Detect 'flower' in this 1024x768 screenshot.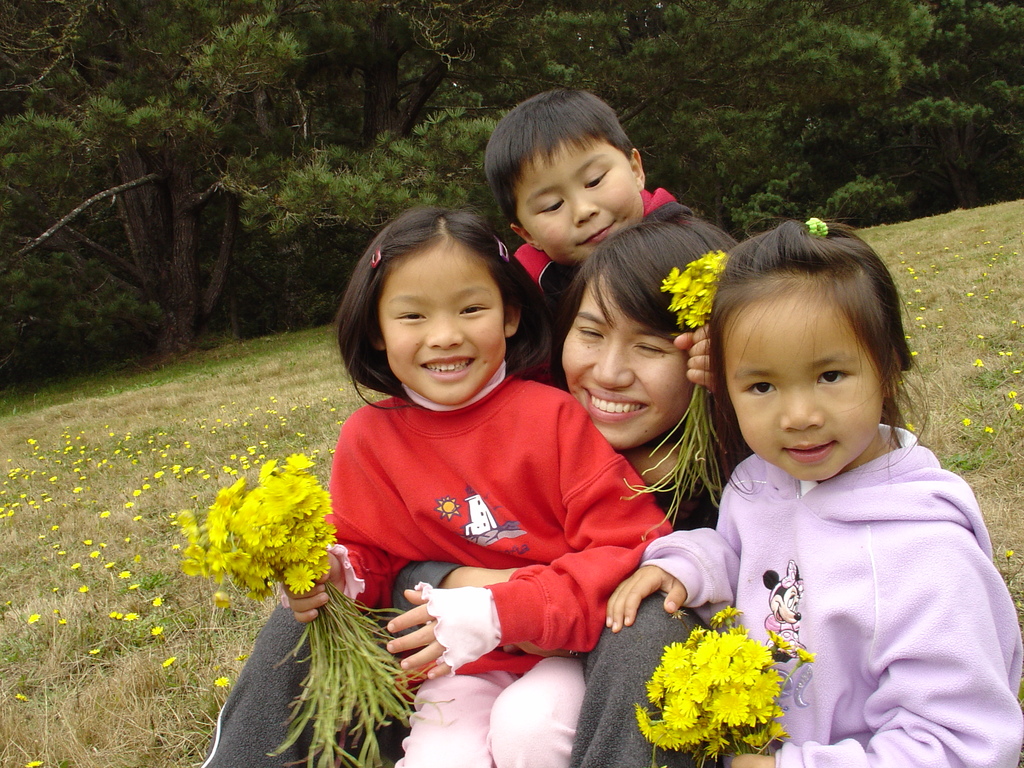
Detection: (52,587,55,589).
